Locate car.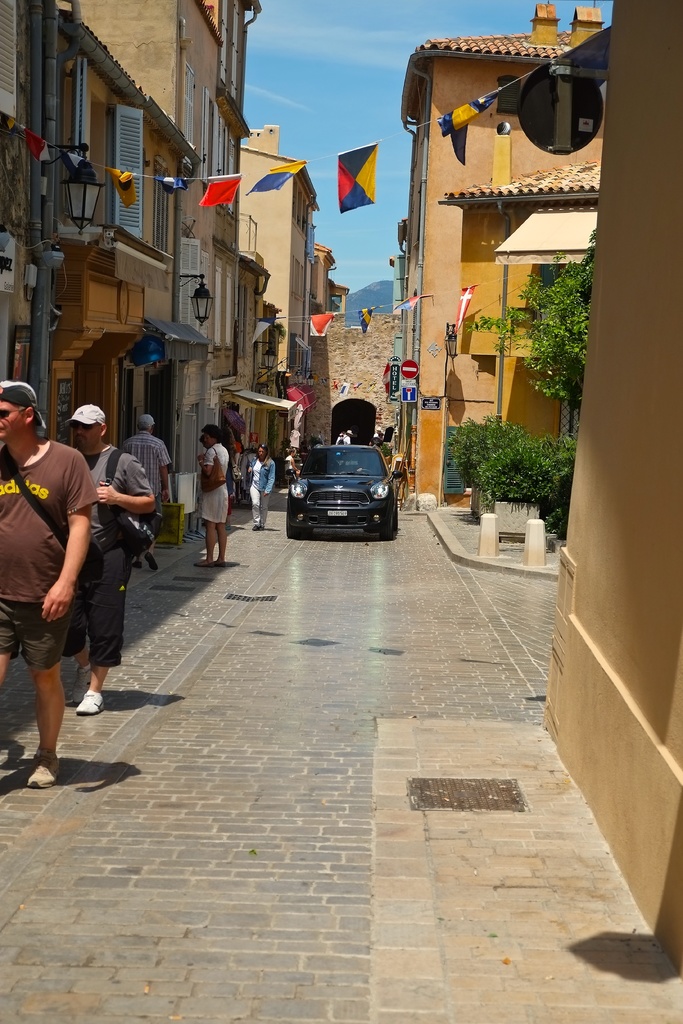
Bounding box: (284,436,402,532).
